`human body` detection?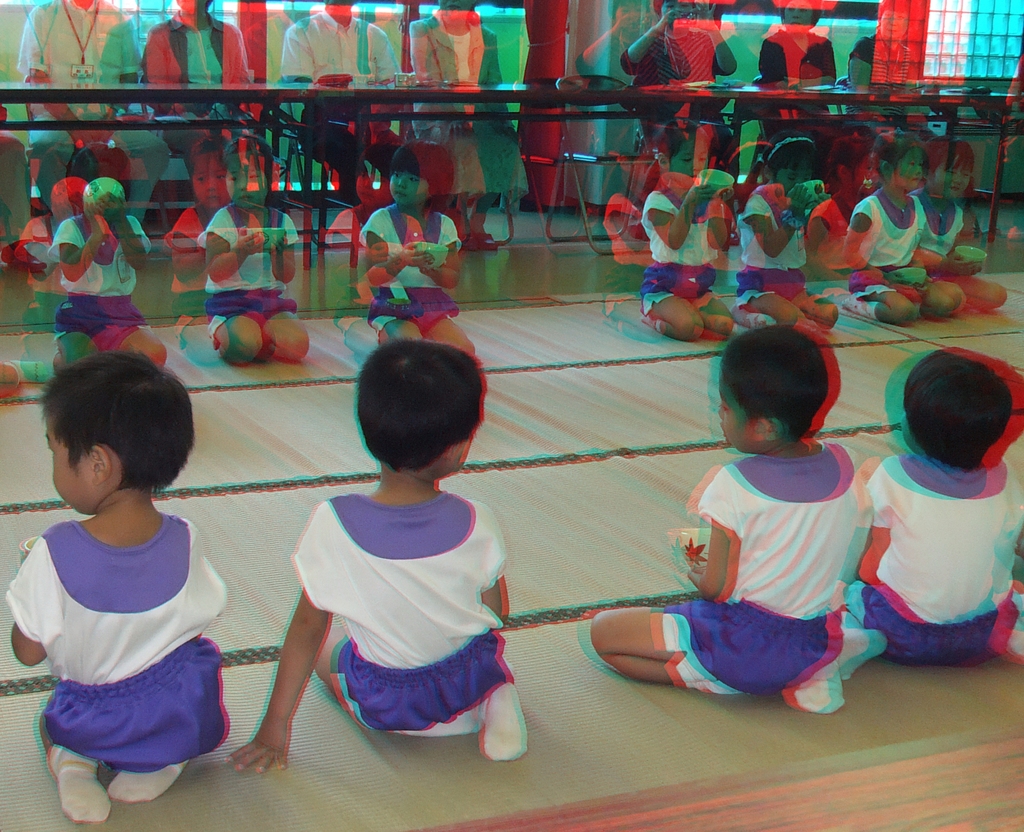
<bbox>403, 0, 529, 270</bbox>
